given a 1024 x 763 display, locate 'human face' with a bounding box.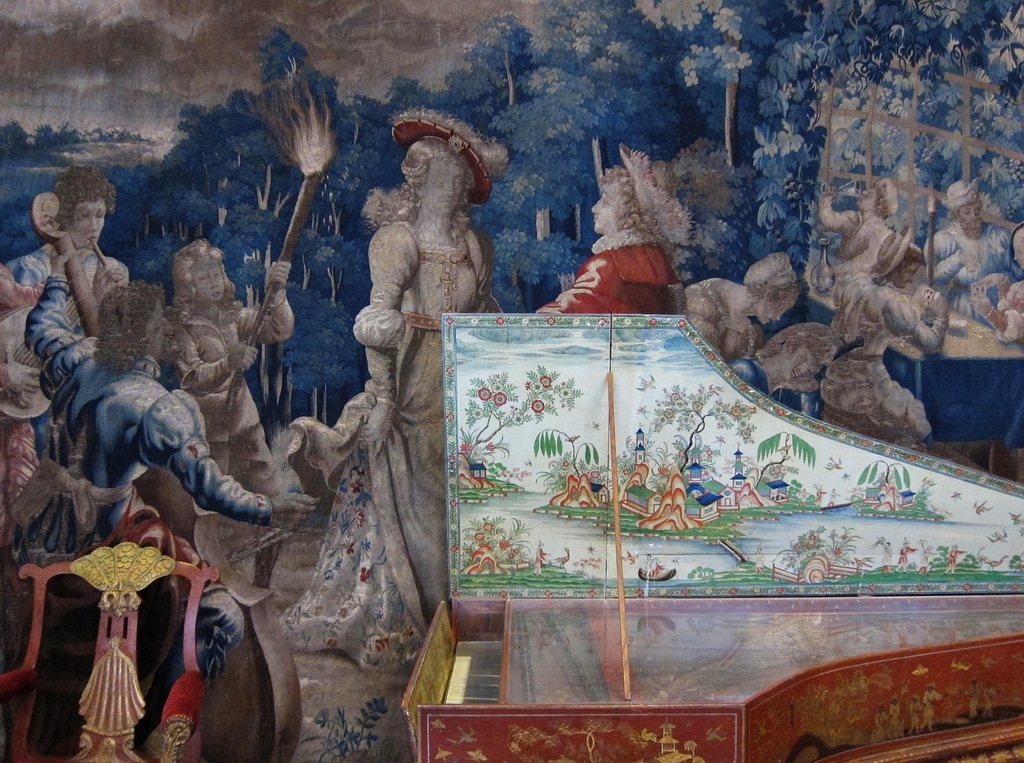
Located: BBox(145, 307, 173, 360).
